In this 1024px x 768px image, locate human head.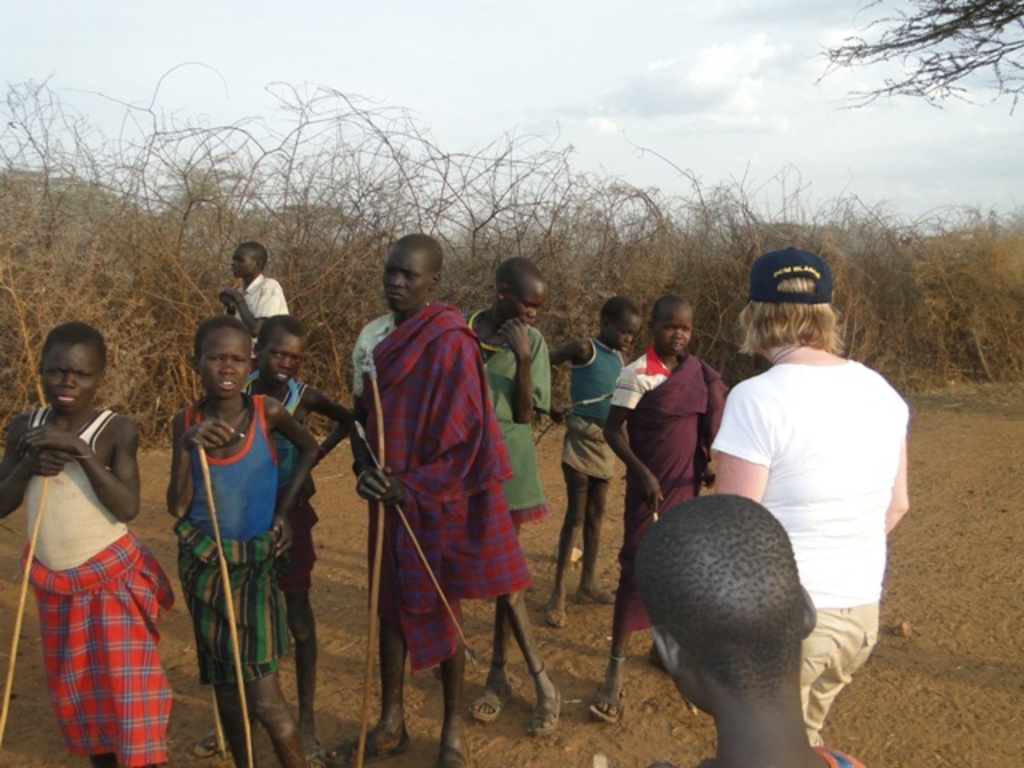
Bounding box: [left=600, top=294, right=642, bottom=354].
